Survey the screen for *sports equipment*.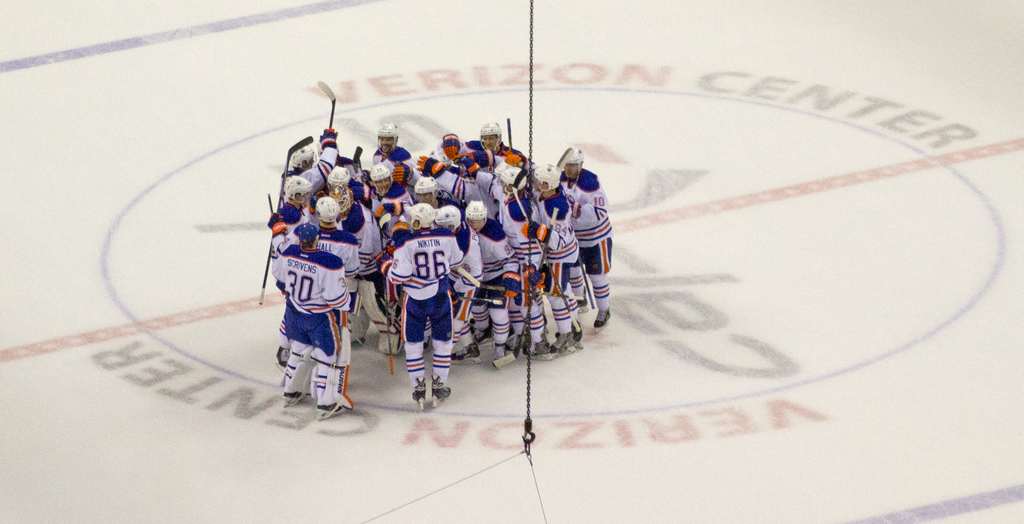
Survey found: [278,345,316,392].
